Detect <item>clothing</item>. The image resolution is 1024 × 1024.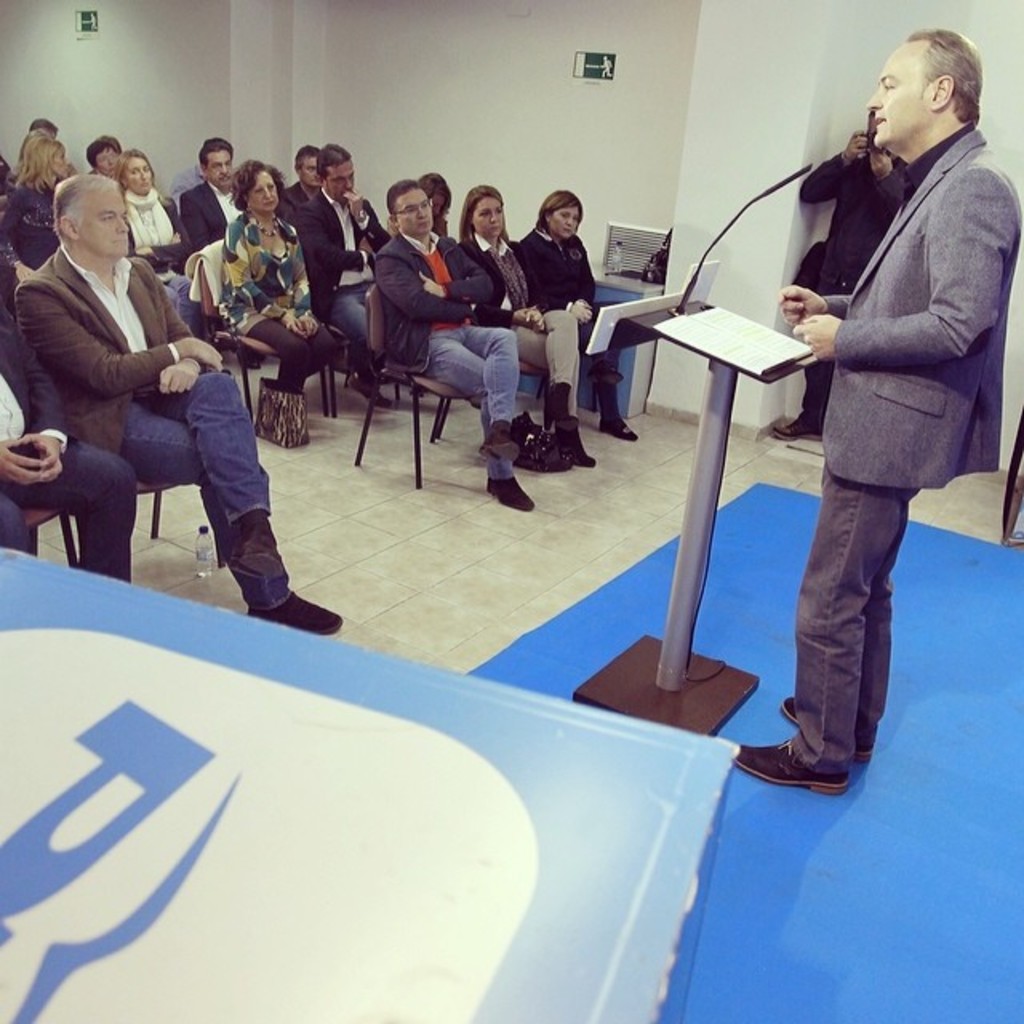
302/186/390/358.
